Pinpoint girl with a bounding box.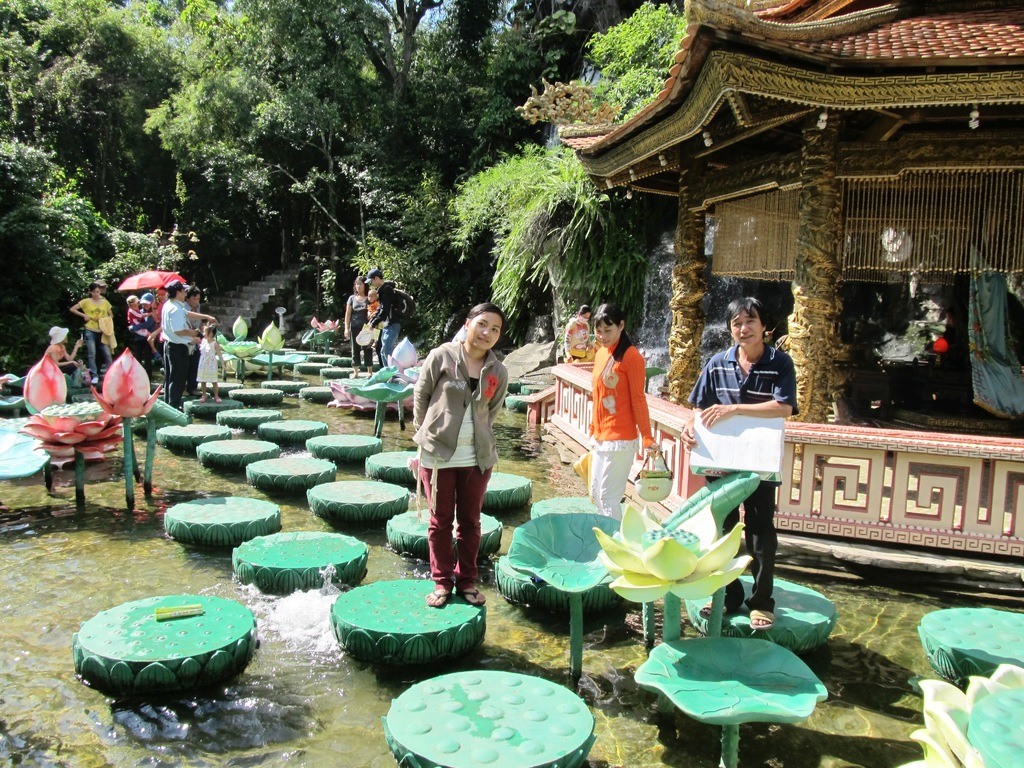
x1=193 y1=323 x2=232 y2=408.
